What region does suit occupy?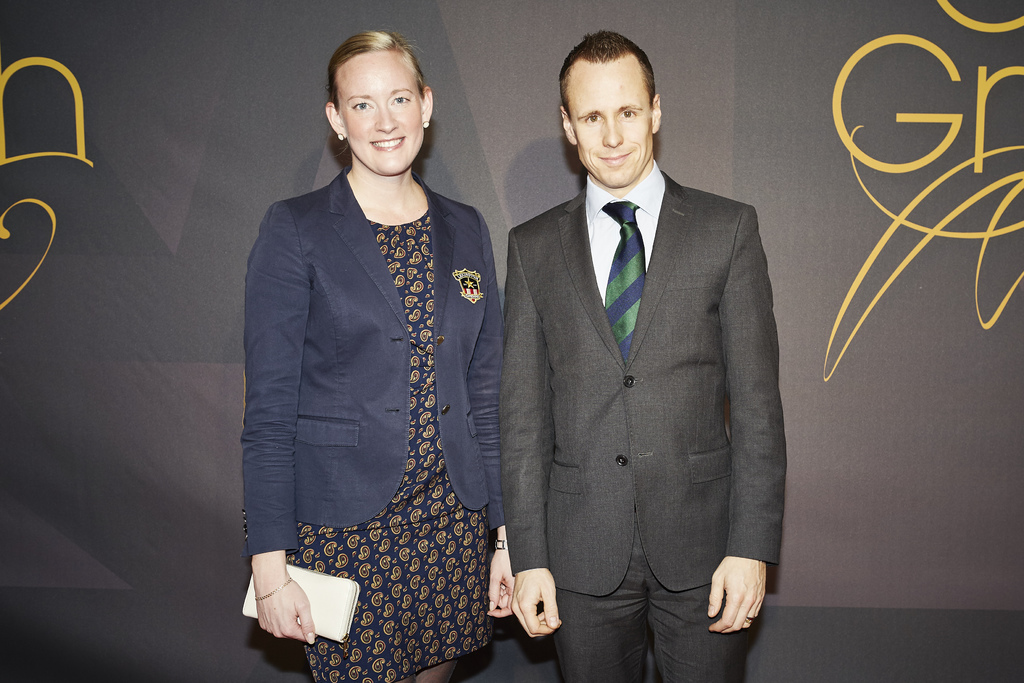
pyautogui.locateOnScreen(499, 160, 785, 682).
